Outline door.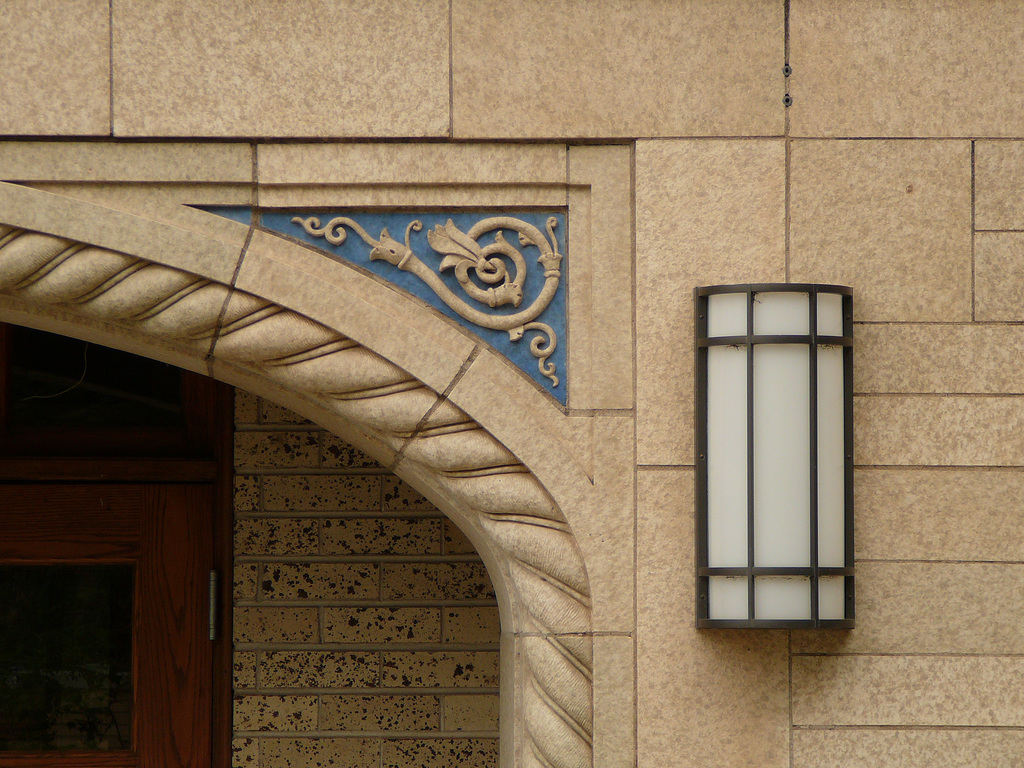
Outline: left=40, top=369, right=243, bottom=753.
